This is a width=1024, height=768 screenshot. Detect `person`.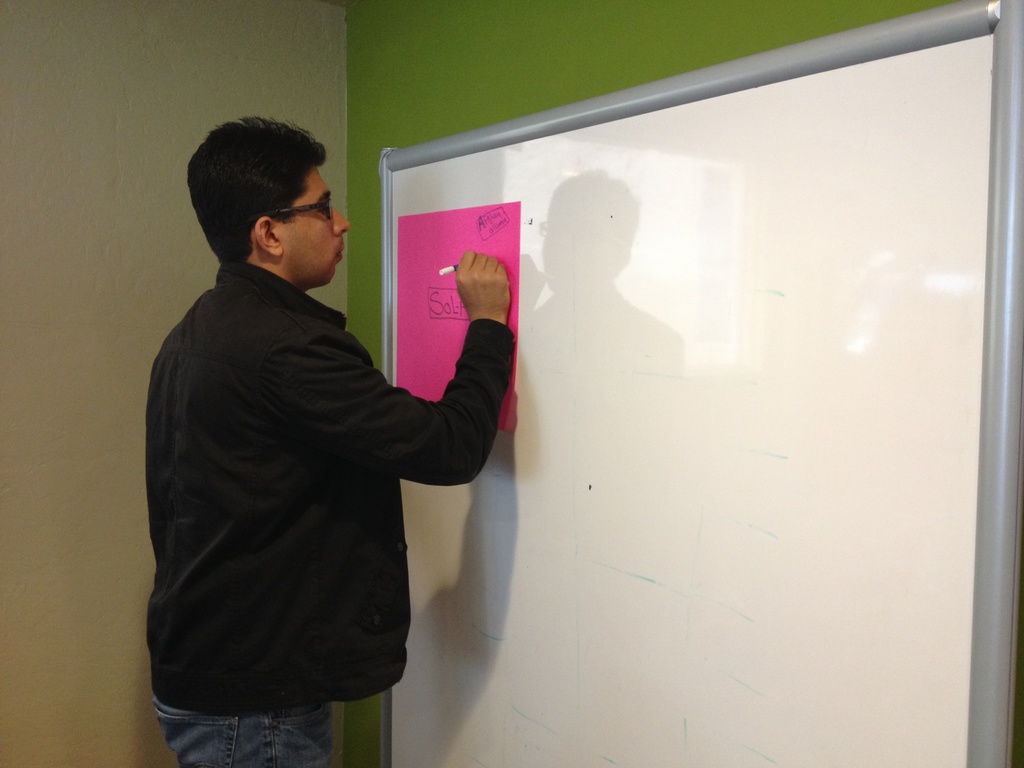
x1=146 y1=117 x2=515 y2=767.
